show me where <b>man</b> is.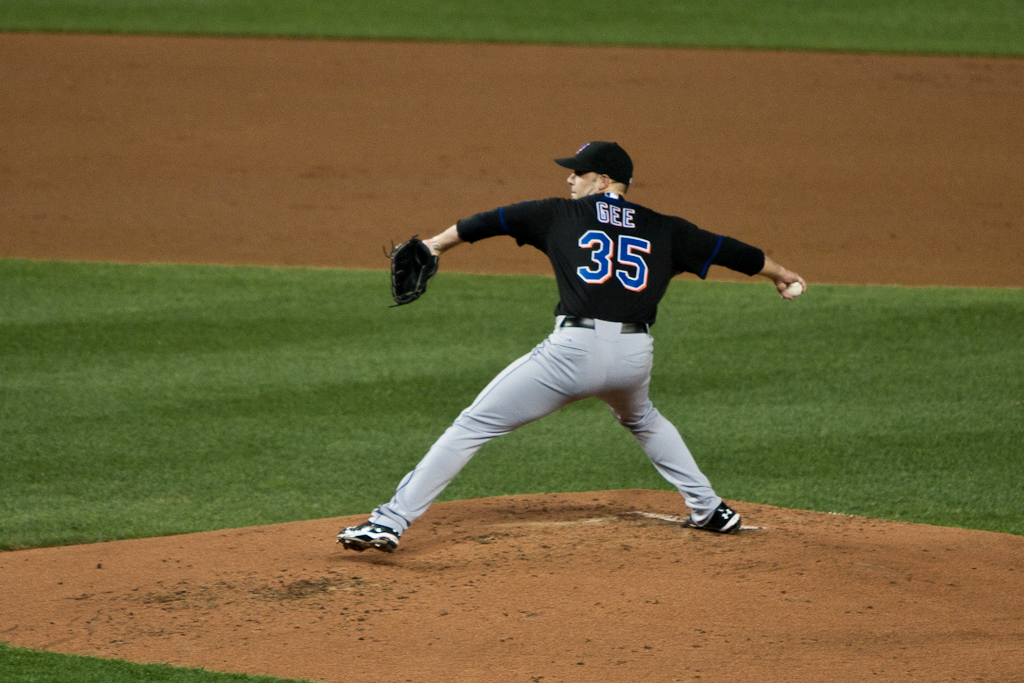
<b>man</b> is at region(360, 98, 791, 554).
